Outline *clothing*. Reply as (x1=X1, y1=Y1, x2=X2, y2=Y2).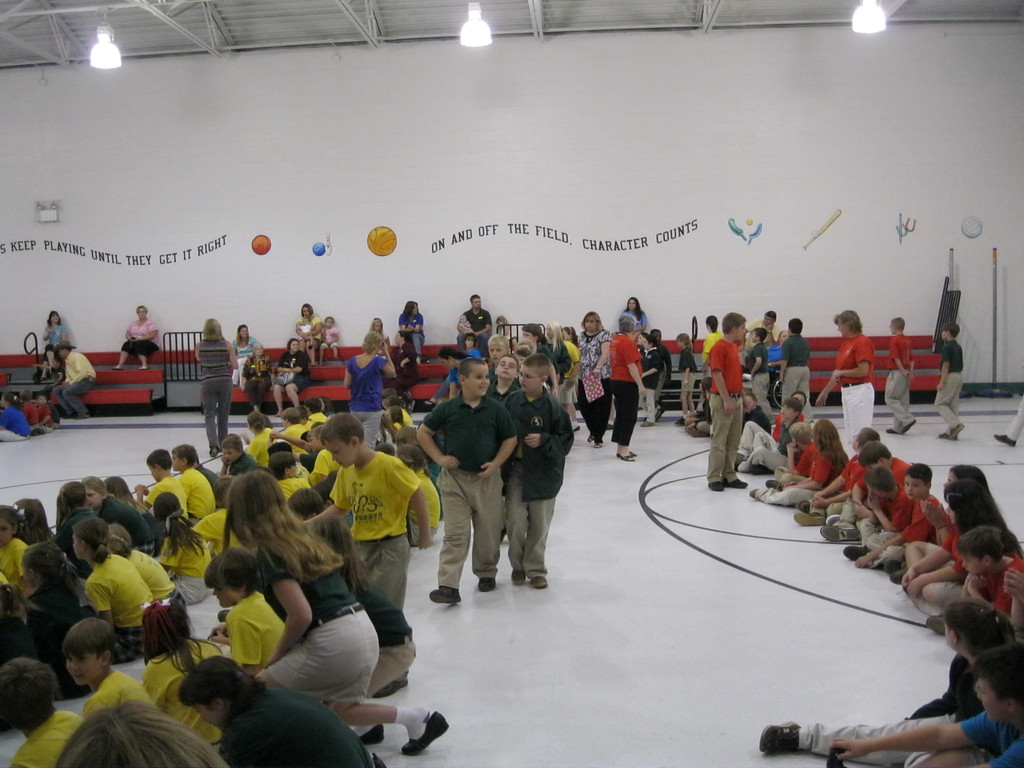
(x1=707, y1=336, x2=745, y2=485).
